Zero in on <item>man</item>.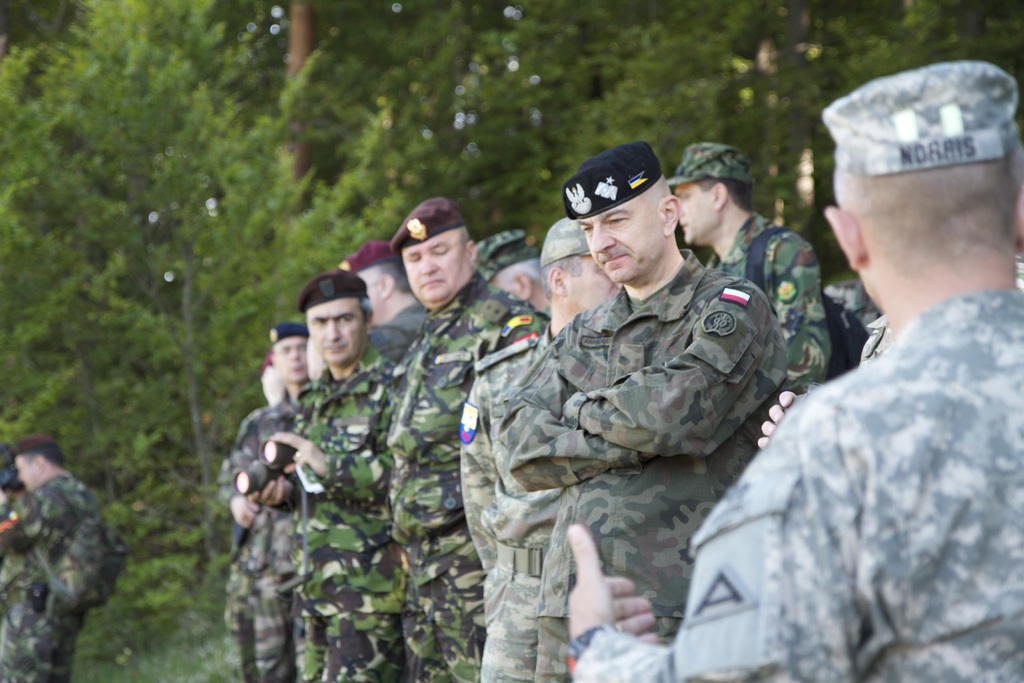
Zeroed in: rect(0, 436, 124, 682).
